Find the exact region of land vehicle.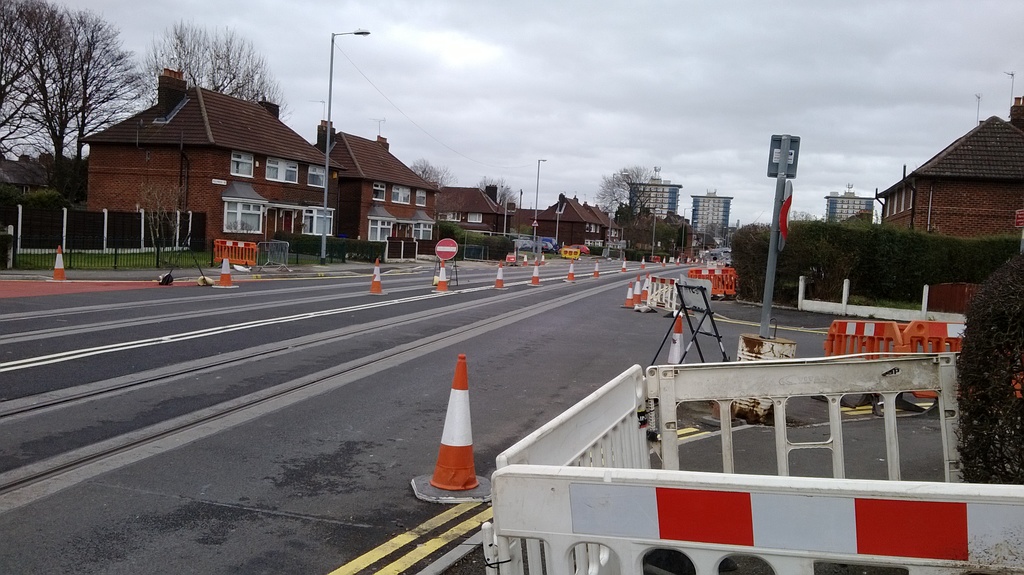
Exact region: x1=542 y1=237 x2=560 y2=255.
